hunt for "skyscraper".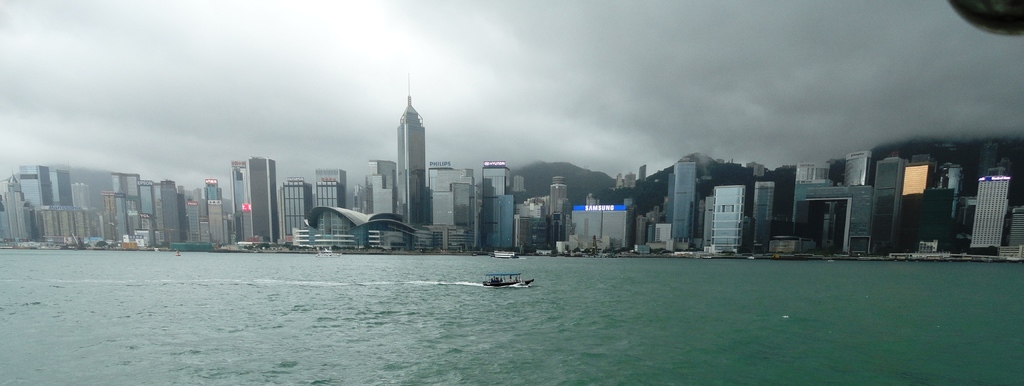
Hunted down at <bbox>878, 162, 916, 266</bbox>.
